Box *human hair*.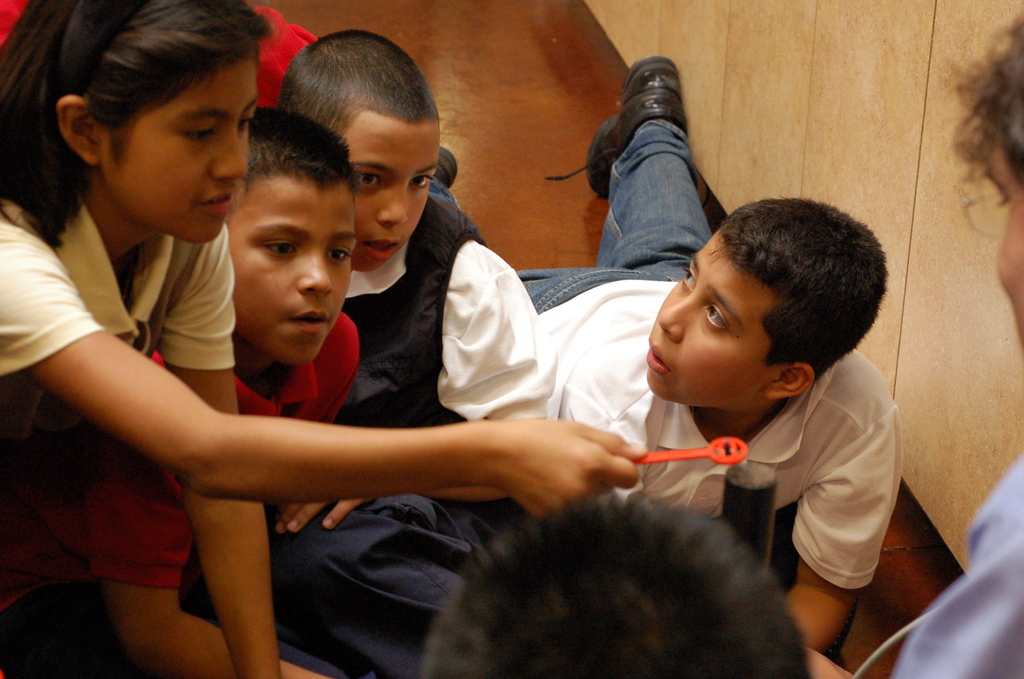
left=706, top=197, right=892, bottom=385.
